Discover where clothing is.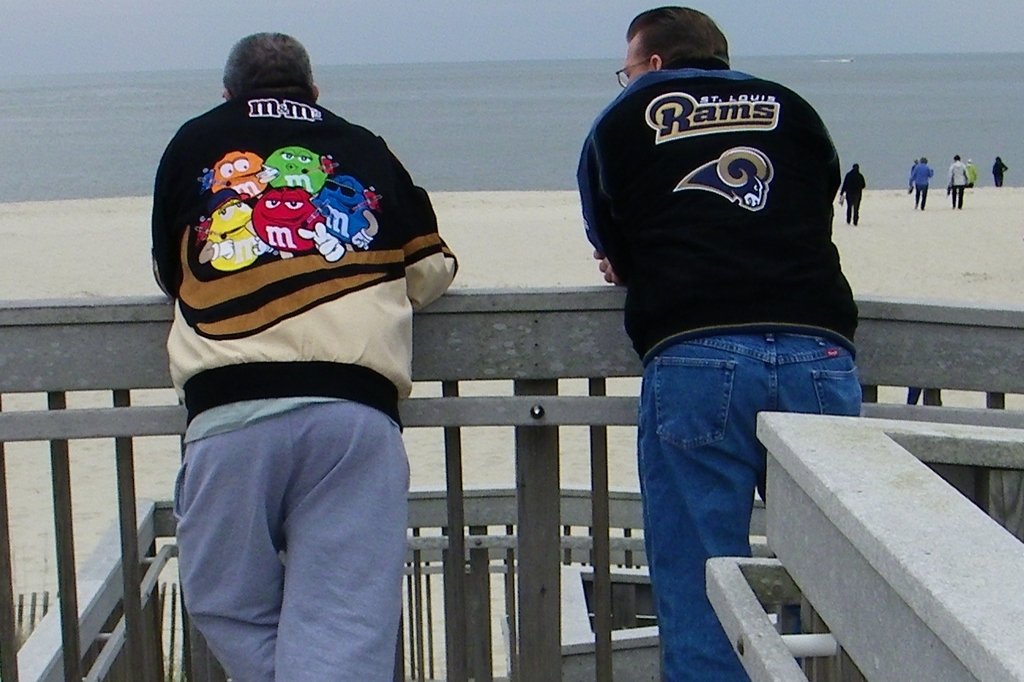
Discovered at 991/160/1007/184.
